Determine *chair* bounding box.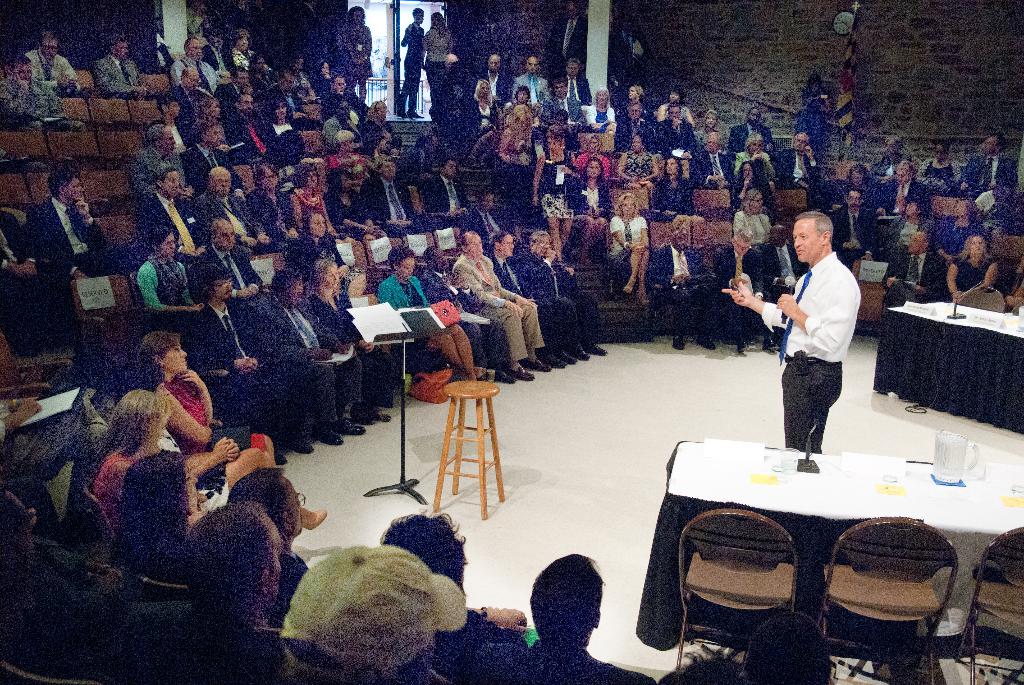
Determined: (819, 508, 980, 682).
